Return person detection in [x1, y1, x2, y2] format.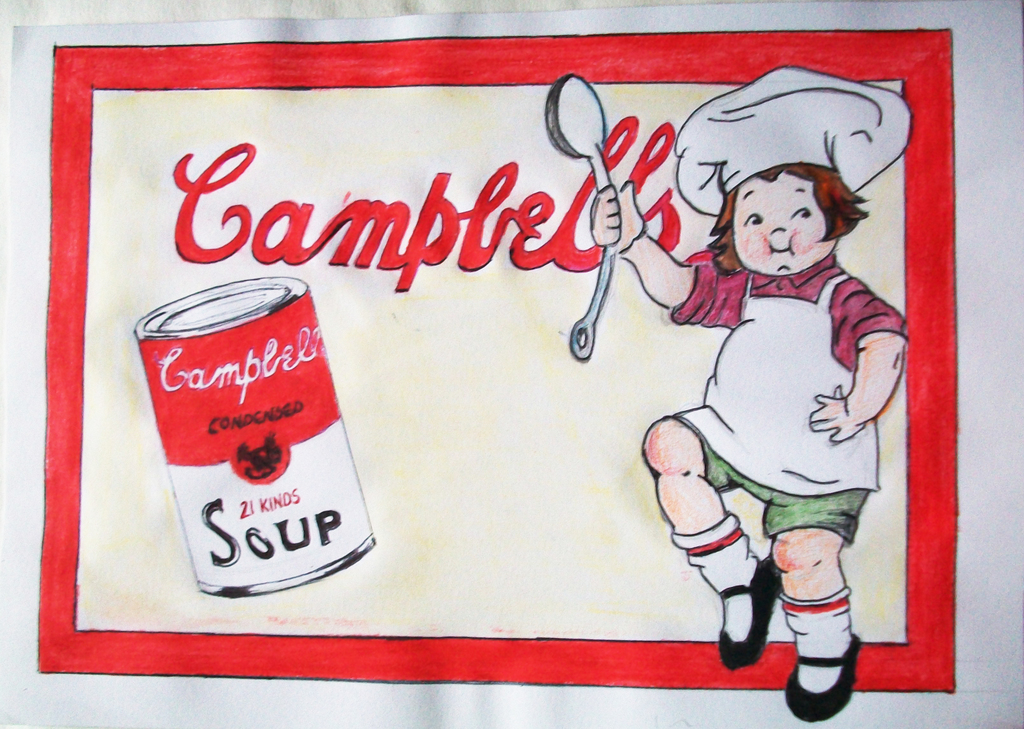
[593, 65, 911, 725].
